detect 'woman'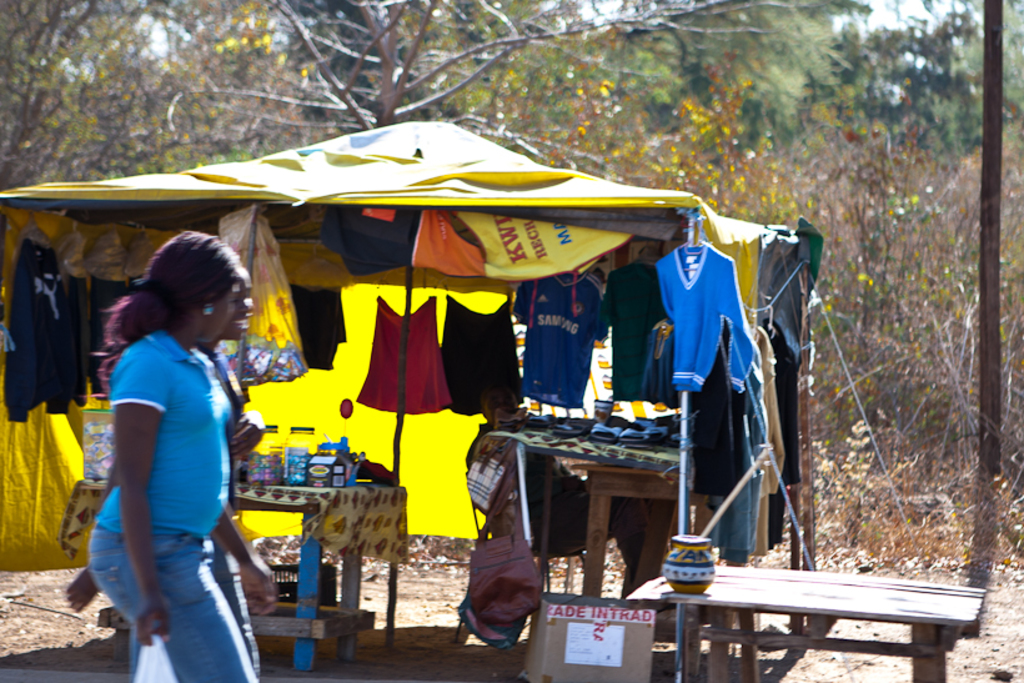
{"x1": 84, "y1": 228, "x2": 278, "y2": 682}
